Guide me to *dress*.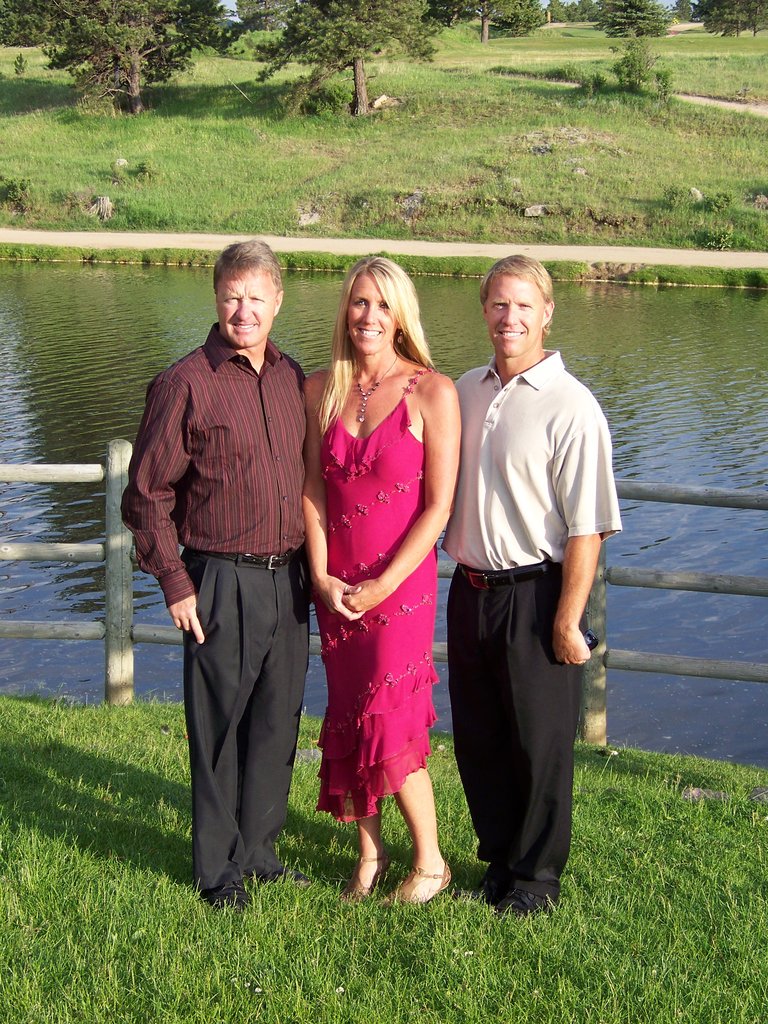
Guidance: x1=319, y1=366, x2=441, y2=822.
